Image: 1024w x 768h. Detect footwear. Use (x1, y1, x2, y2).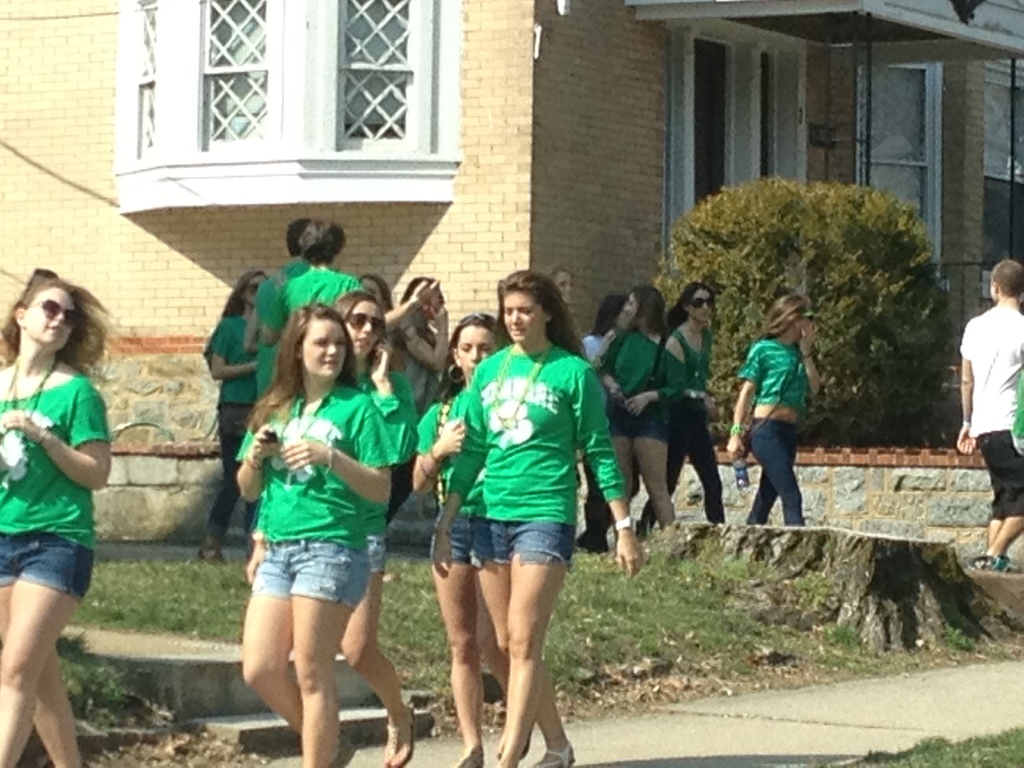
(454, 745, 488, 767).
